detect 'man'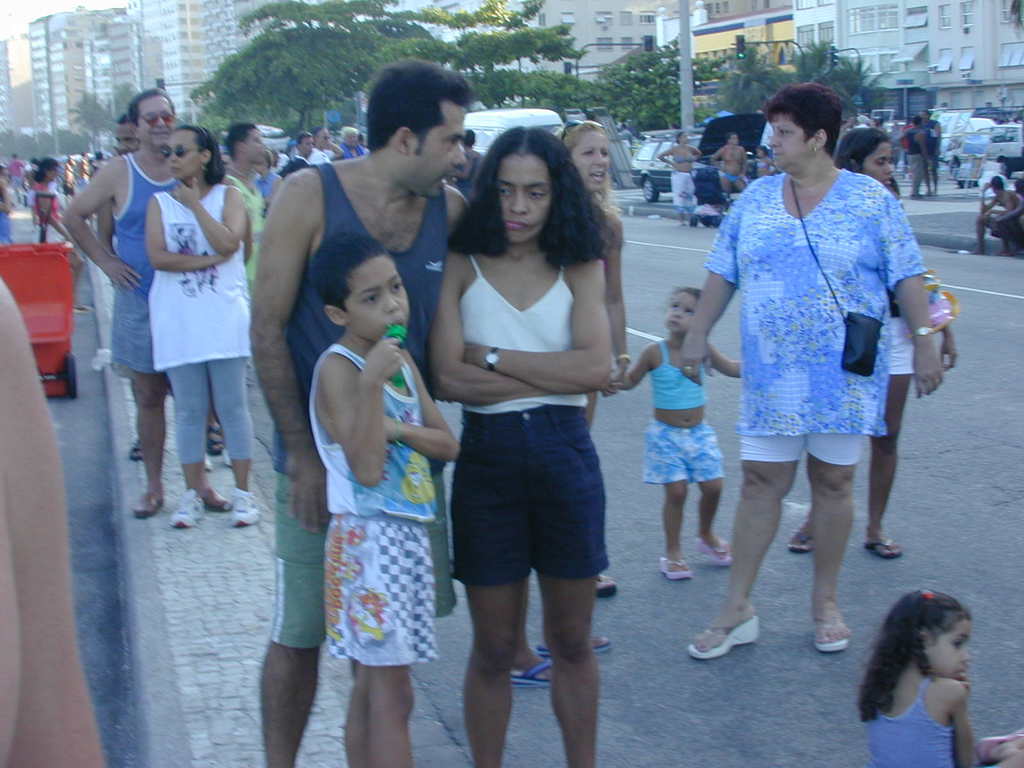
(711, 135, 749, 198)
